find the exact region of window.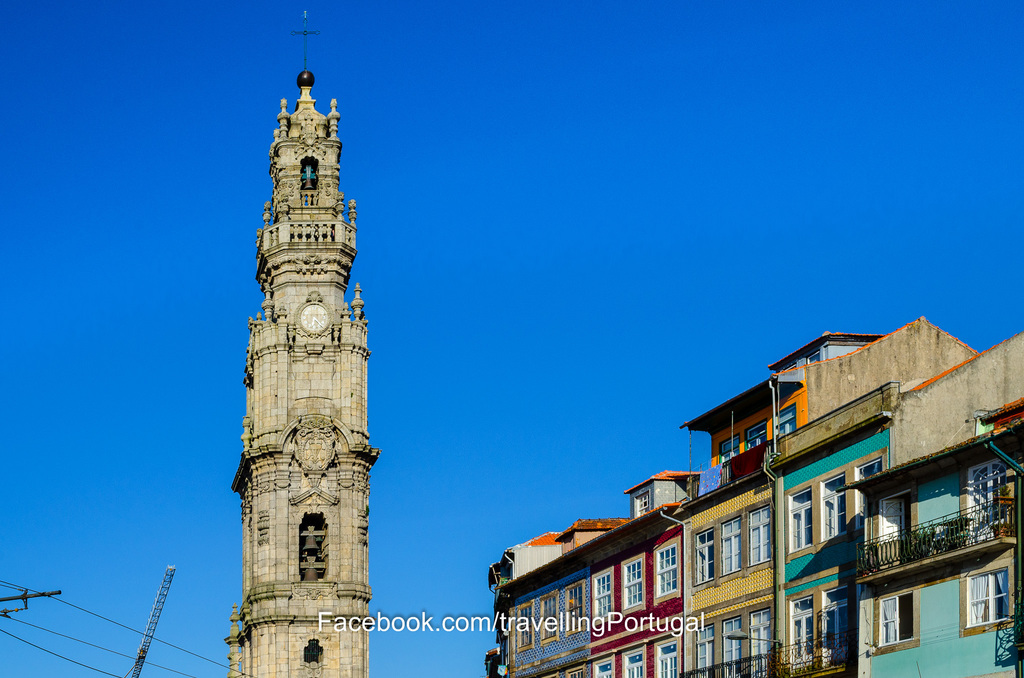
Exact region: {"x1": 564, "y1": 581, "x2": 584, "y2": 637}.
